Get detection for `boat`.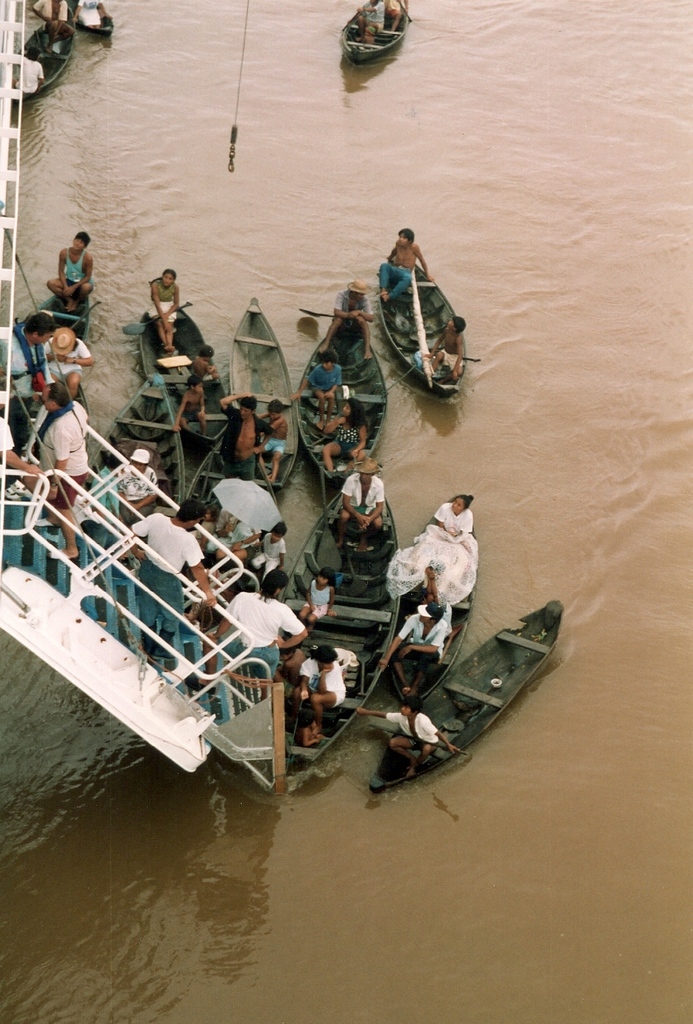
Detection: bbox=(294, 307, 392, 491).
